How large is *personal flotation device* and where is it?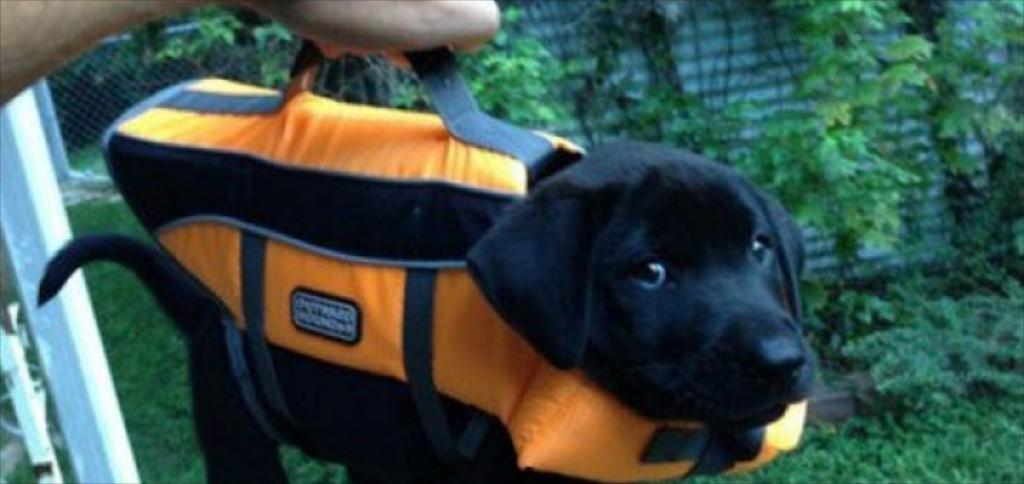
Bounding box: 30/34/808/483.
